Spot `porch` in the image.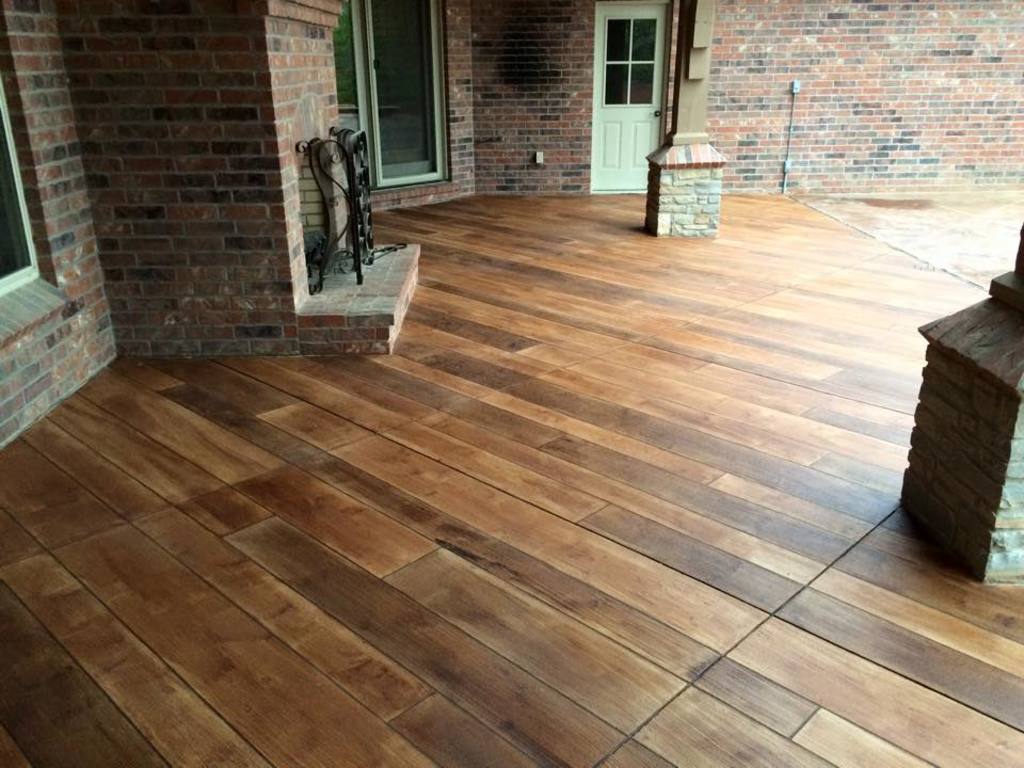
`porch` found at (0, 64, 918, 692).
